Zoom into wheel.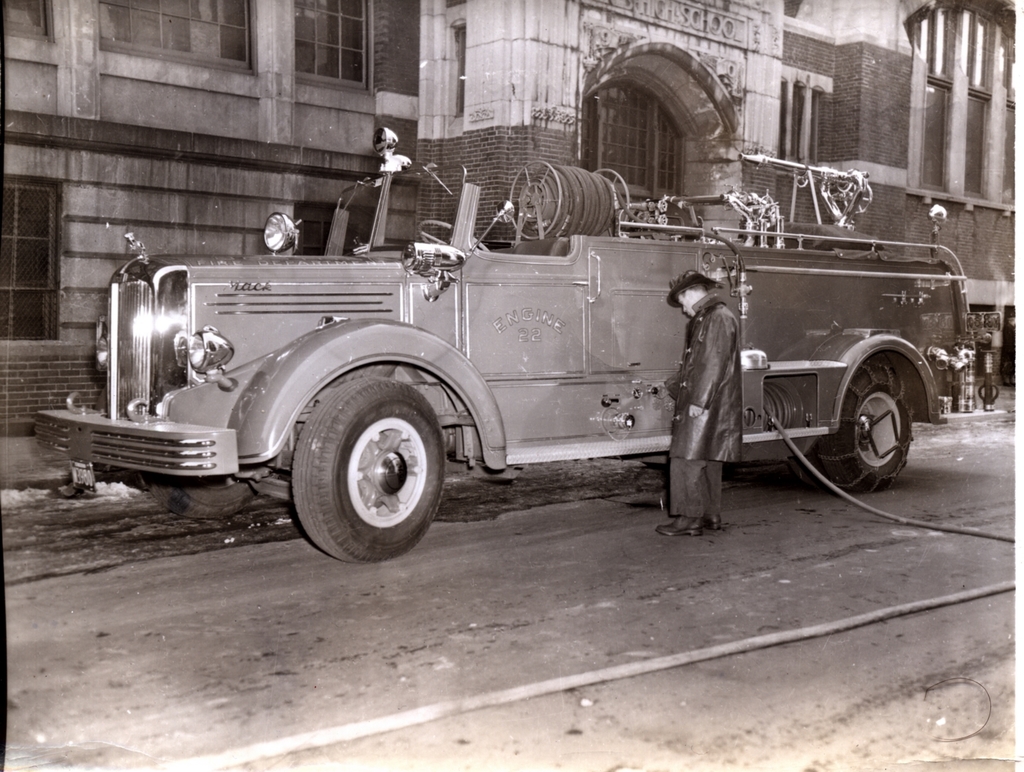
Zoom target: 787,452,821,496.
